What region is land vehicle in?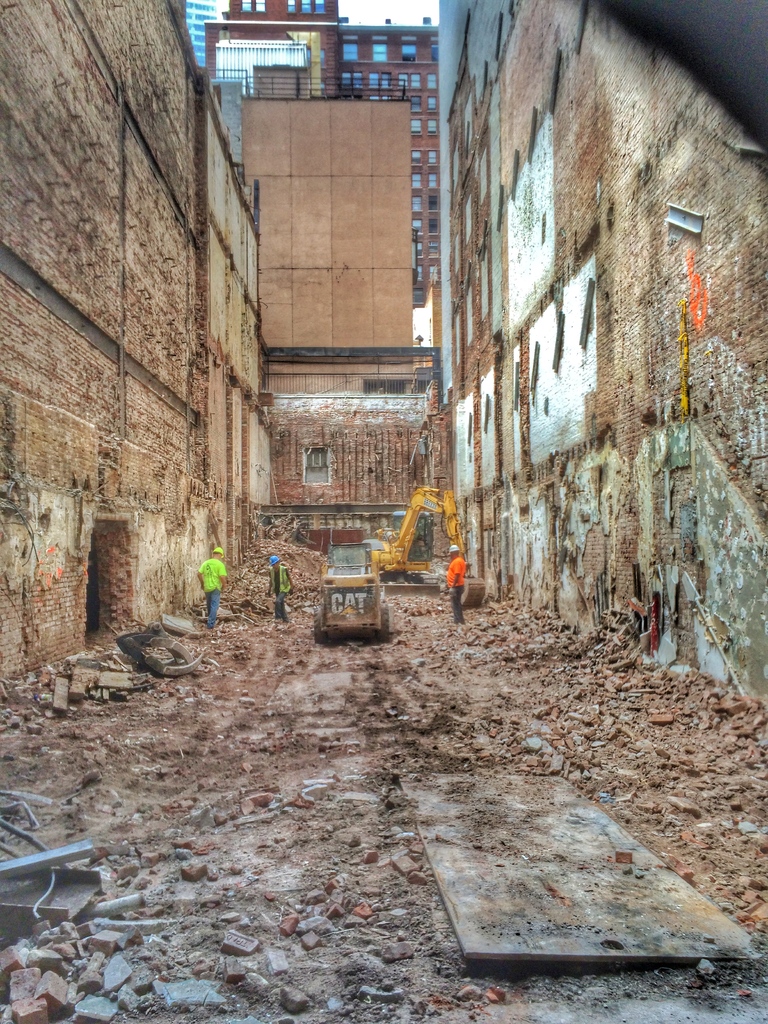
[x1=366, y1=483, x2=467, y2=583].
